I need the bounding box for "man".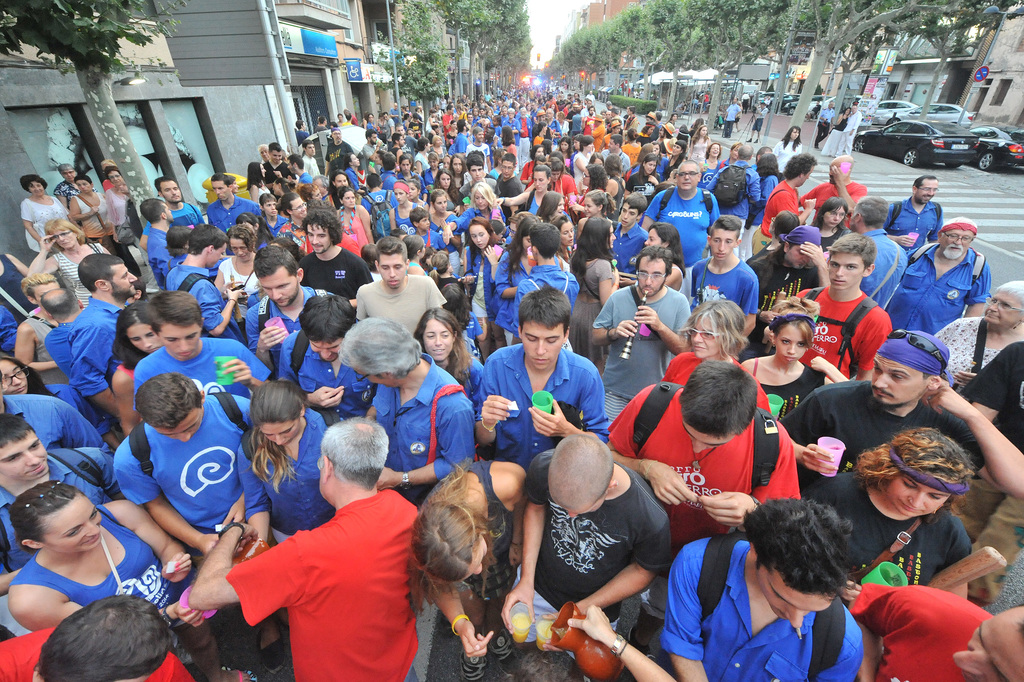
Here it is: box(791, 237, 899, 381).
